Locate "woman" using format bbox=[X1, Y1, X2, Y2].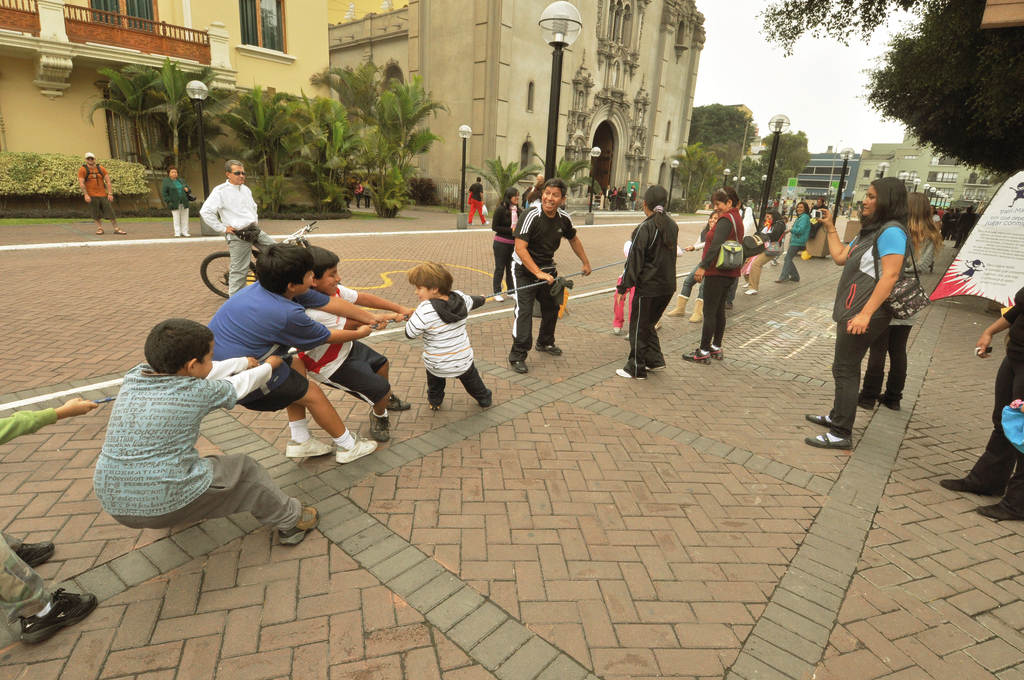
bbox=[491, 185, 527, 302].
